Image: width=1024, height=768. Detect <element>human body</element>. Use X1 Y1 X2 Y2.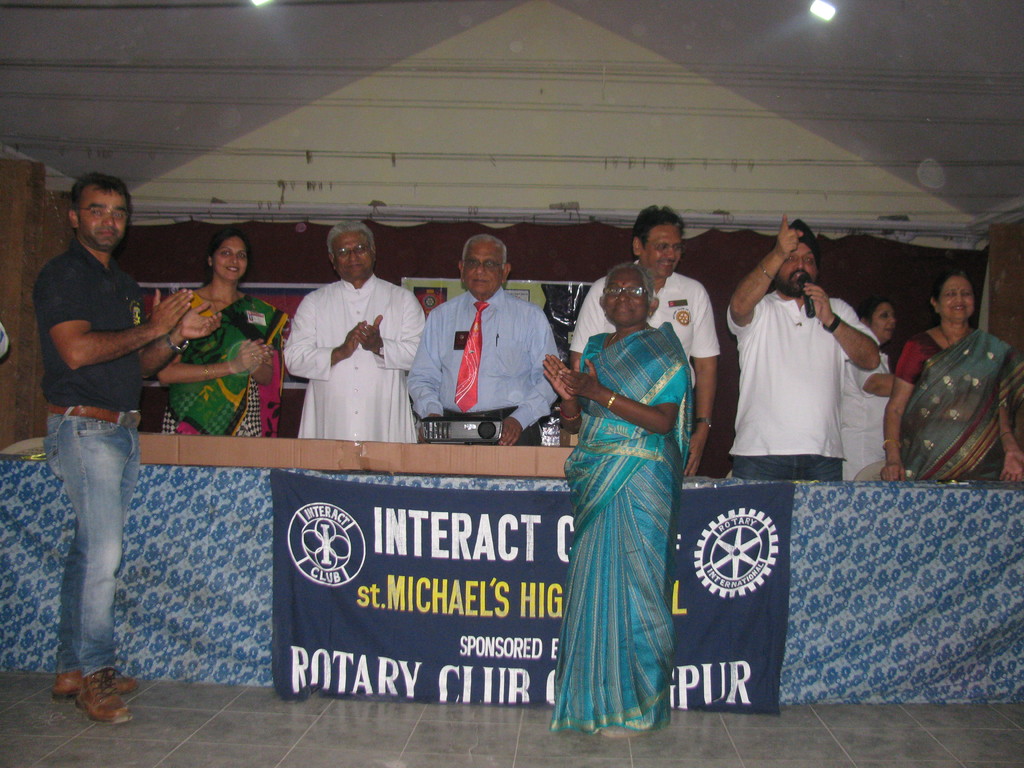
543 325 694 738.
